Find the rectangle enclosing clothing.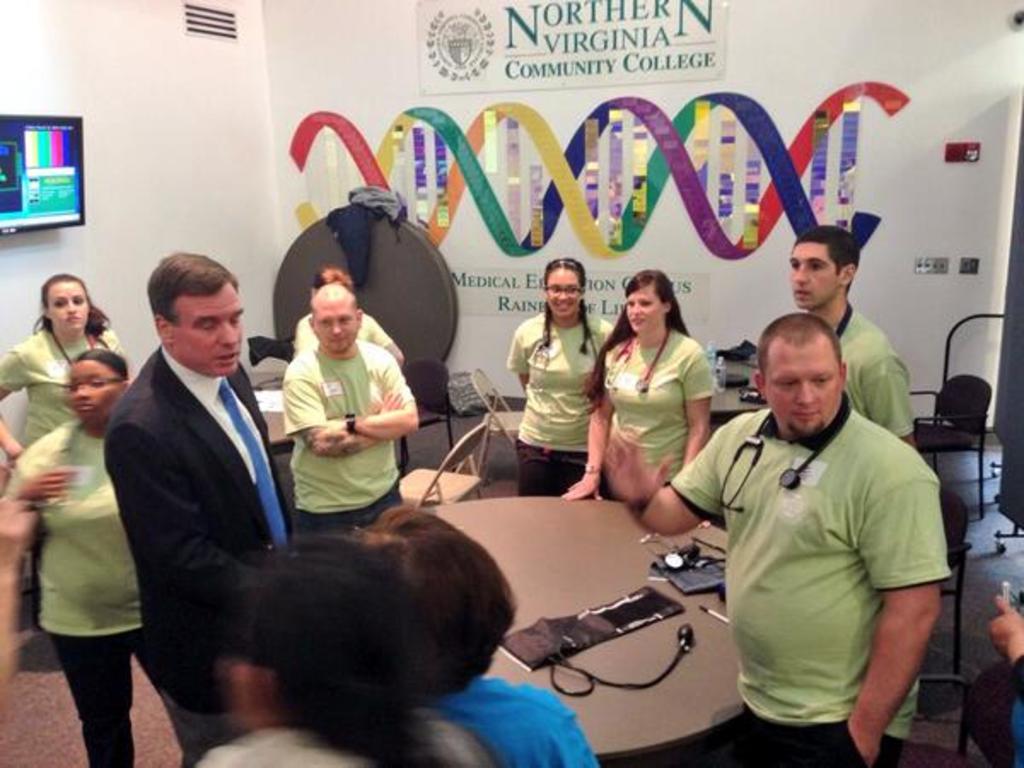
(left=828, top=295, right=911, bottom=439).
